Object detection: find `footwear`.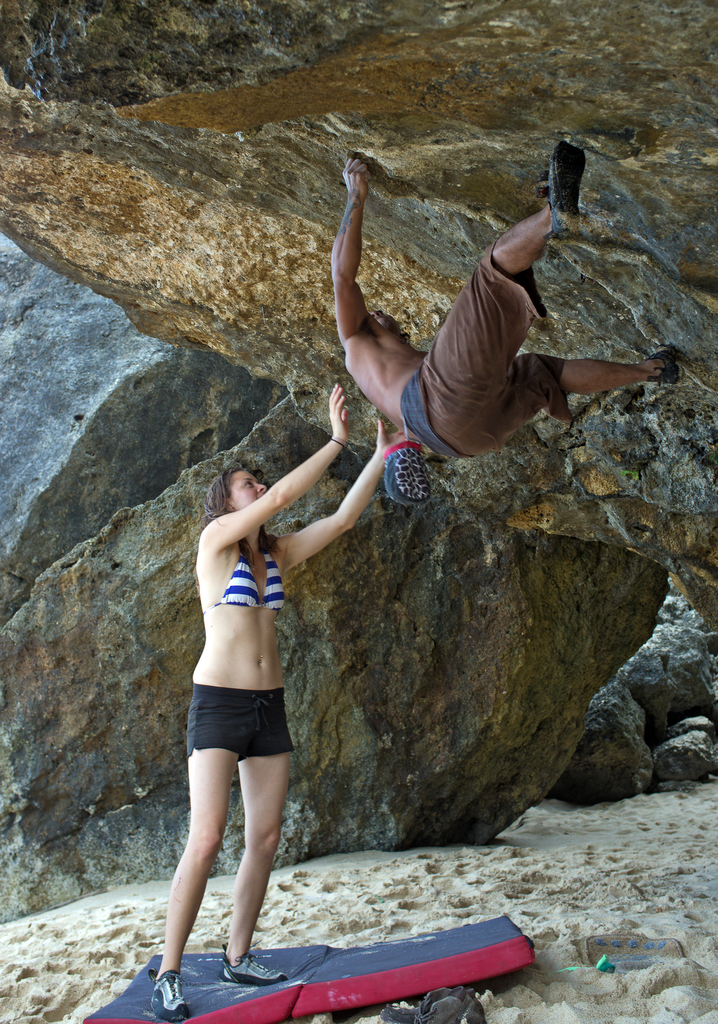
[x1=221, y1=942, x2=290, y2=988].
